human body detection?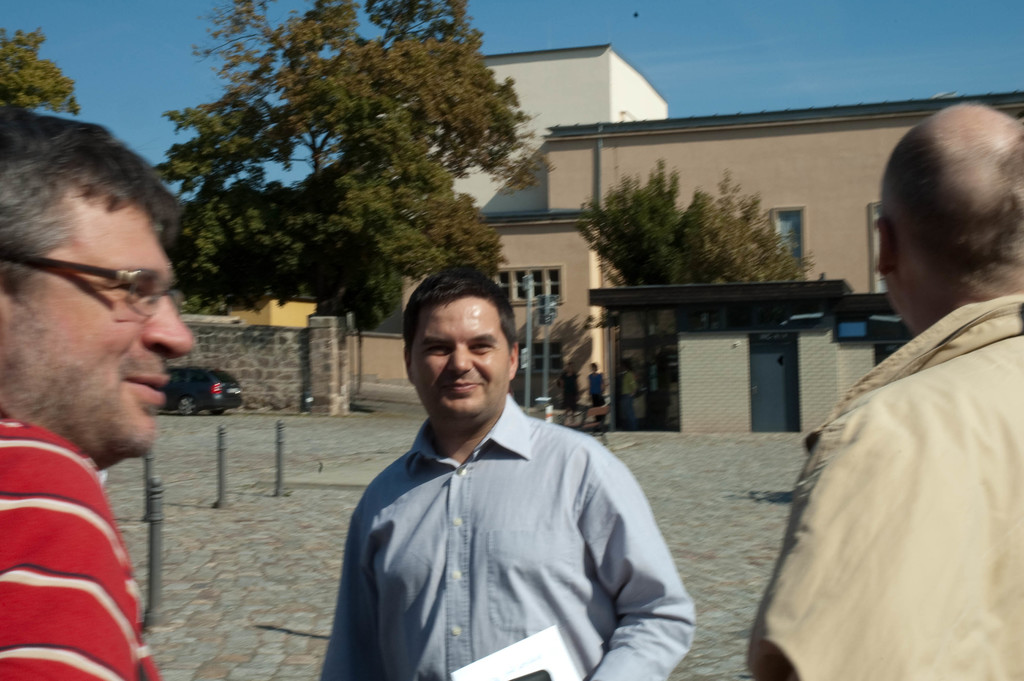
[left=780, top=151, right=1011, bottom=680]
